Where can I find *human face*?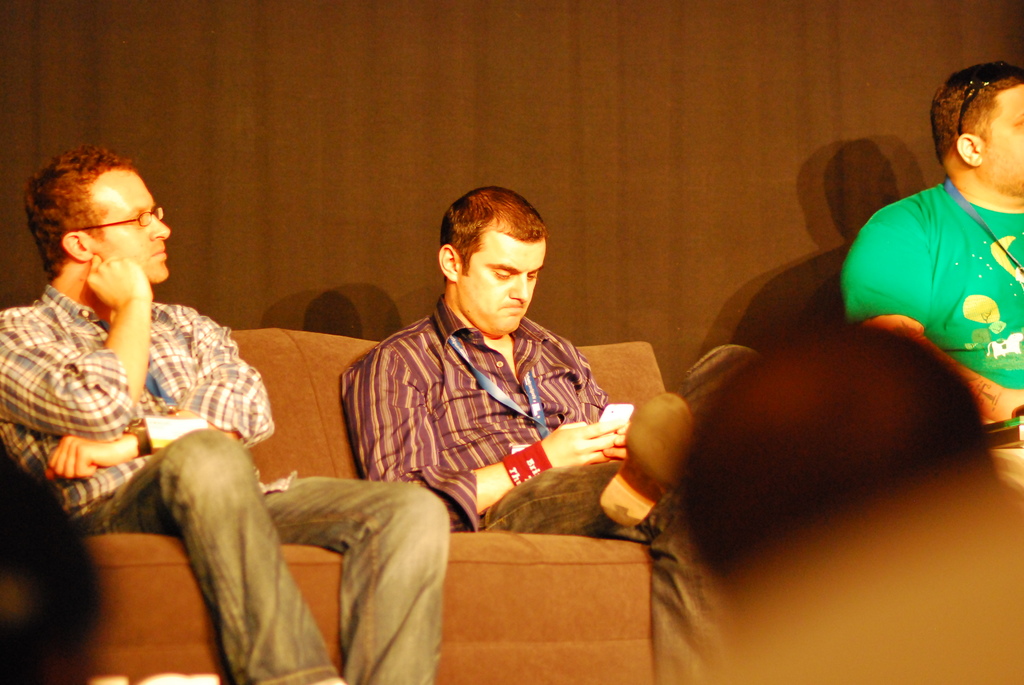
You can find it at {"x1": 92, "y1": 168, "x2": 173, "y2": 281}.
